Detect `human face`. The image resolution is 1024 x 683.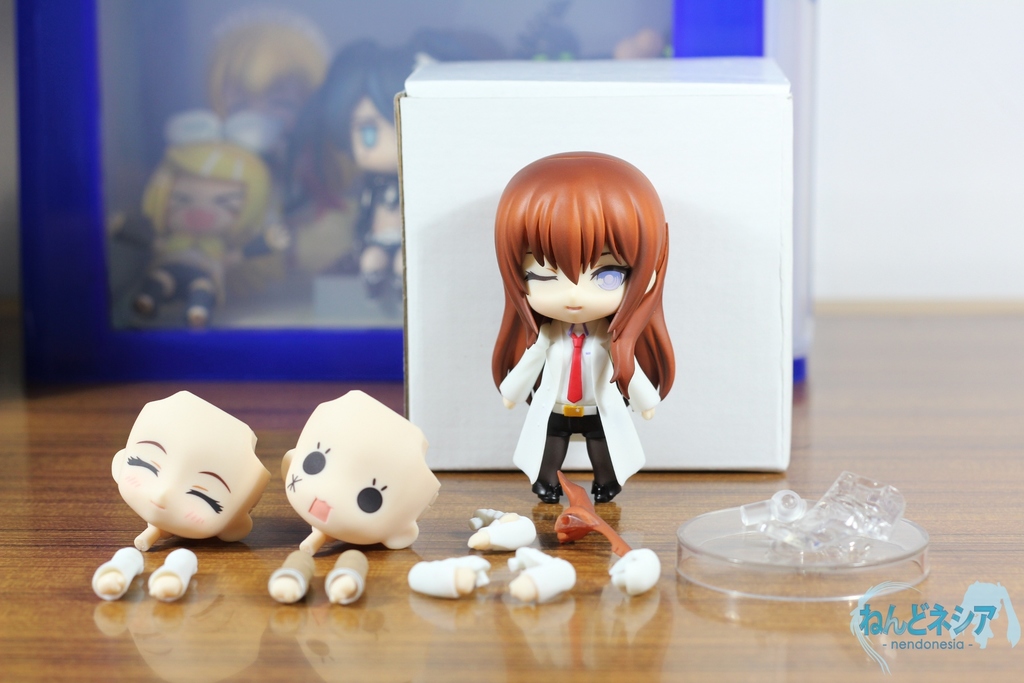
crop(168, 163, 248, 236).
